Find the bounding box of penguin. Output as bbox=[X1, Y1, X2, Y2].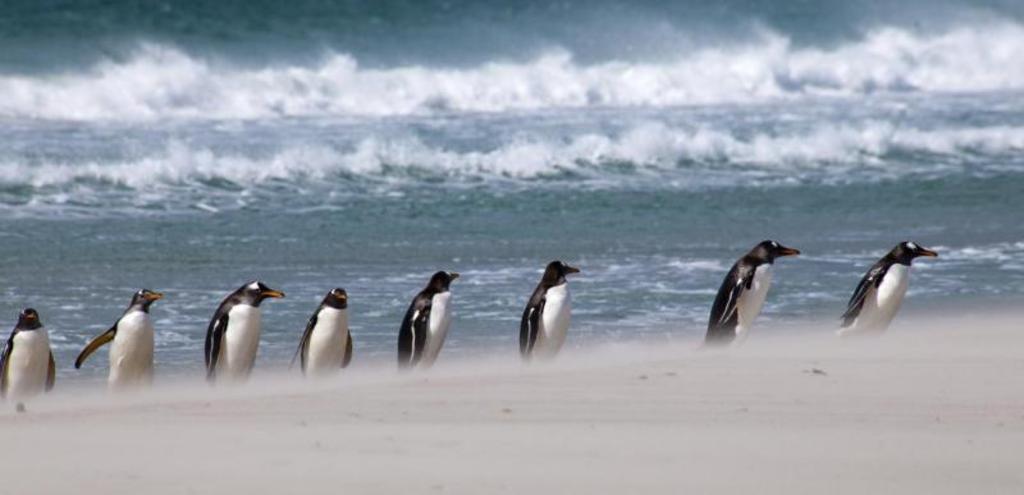
bbox=[516, 257, 580, 362].
